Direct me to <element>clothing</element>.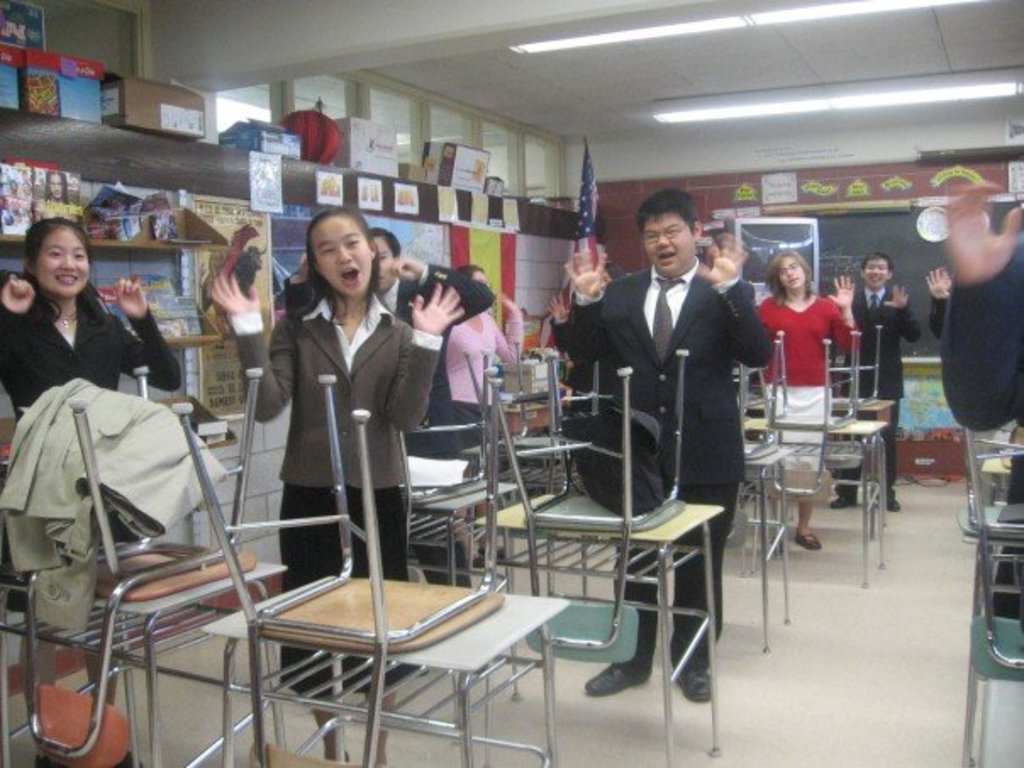
Direction: [x1=553, y1=322, x2=602, y2=378].
